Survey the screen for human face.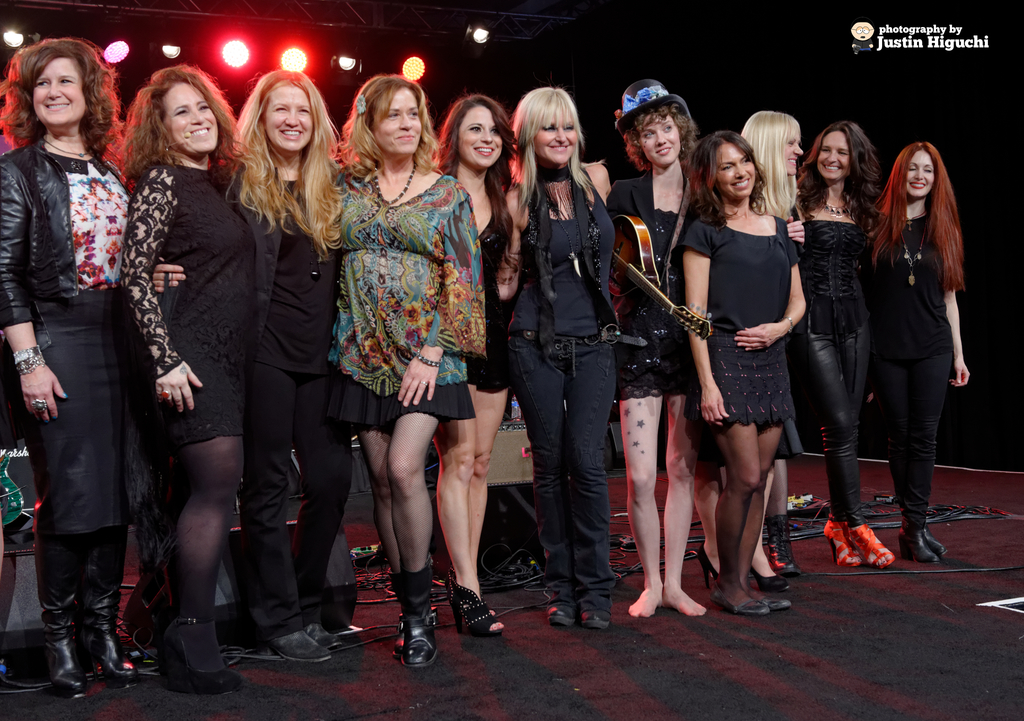
Survey found: <bbox>907, 147, 937, 192</bbox>.
